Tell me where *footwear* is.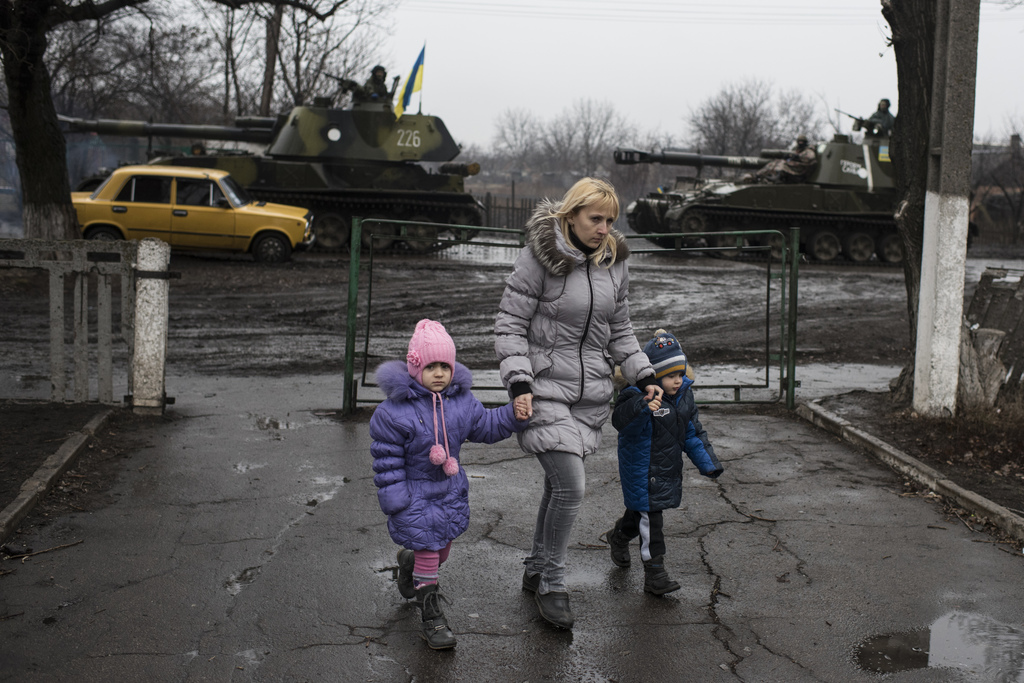
*footwear* is at left=520, top=568, right=537, bottom=590.
